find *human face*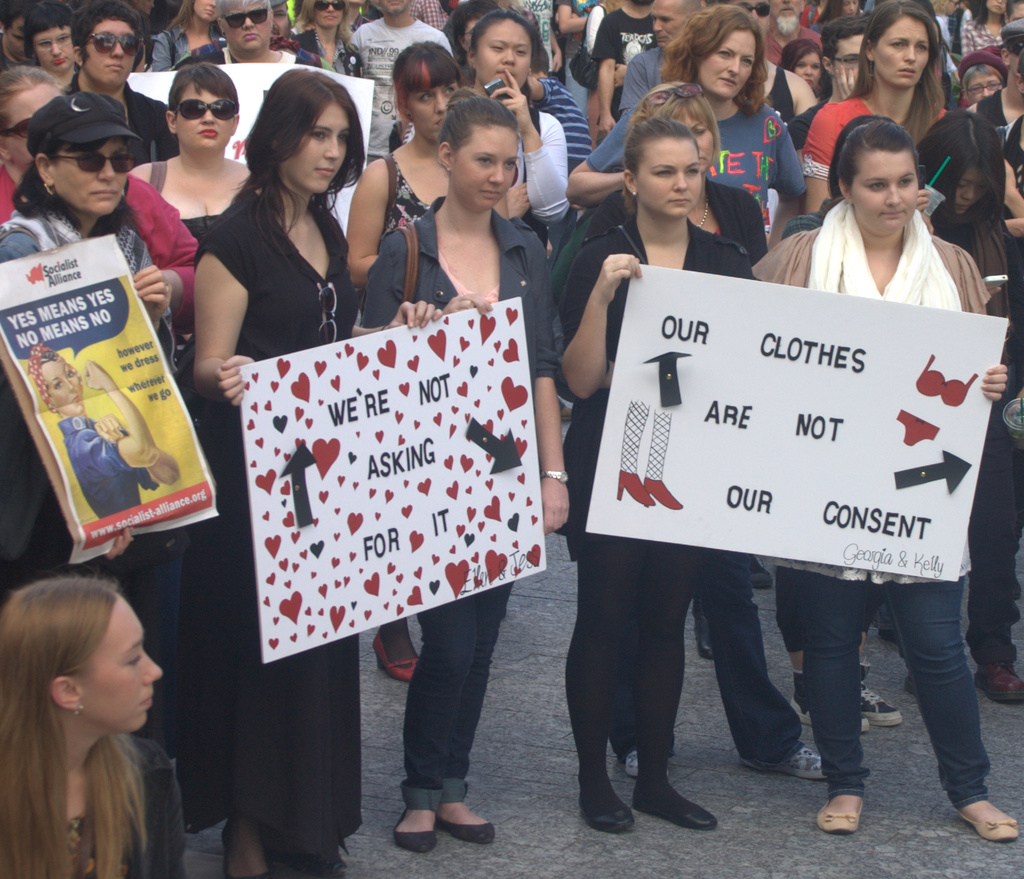
{"x1": 312, "y1": 0, "x2": 344, "y2": 29}
